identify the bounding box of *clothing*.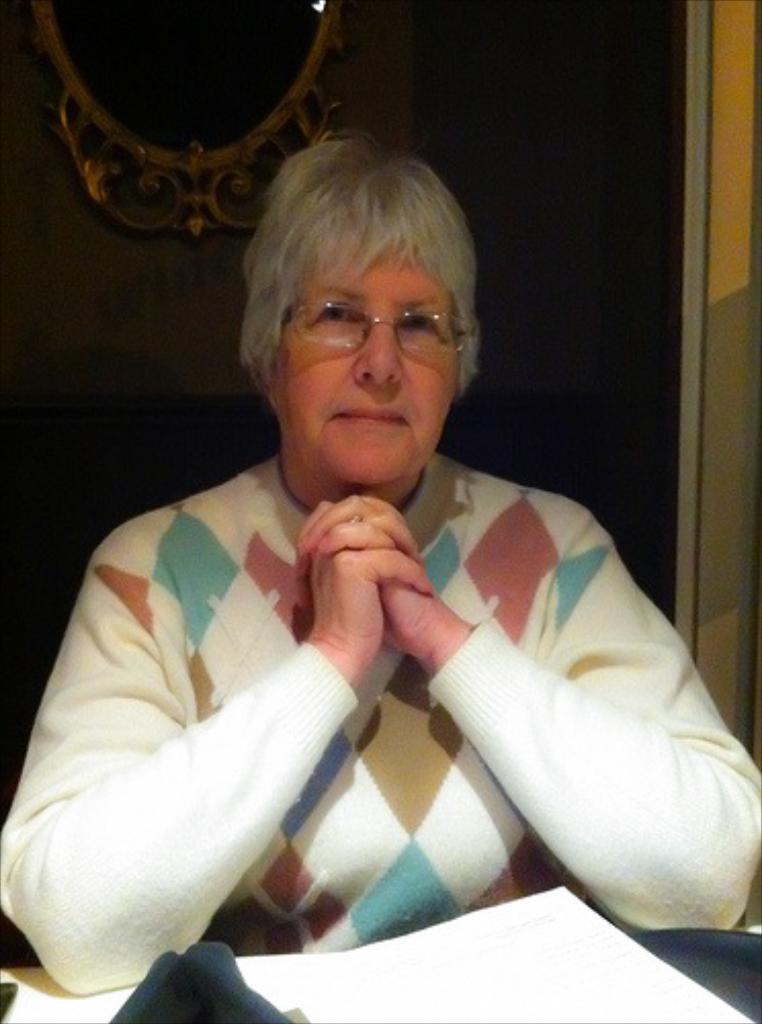
crop(33, 319, 711, 1023).
